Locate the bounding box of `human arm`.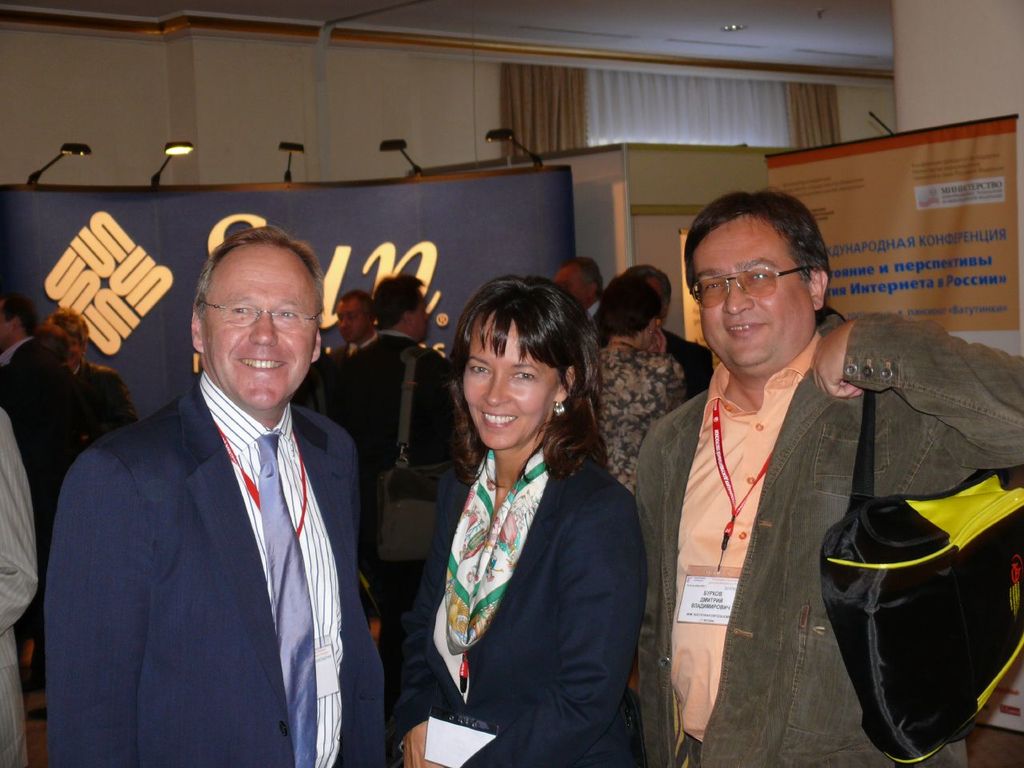
Bounding box: pyautogui.locateOnScreen(466, 487, 657, 766).
